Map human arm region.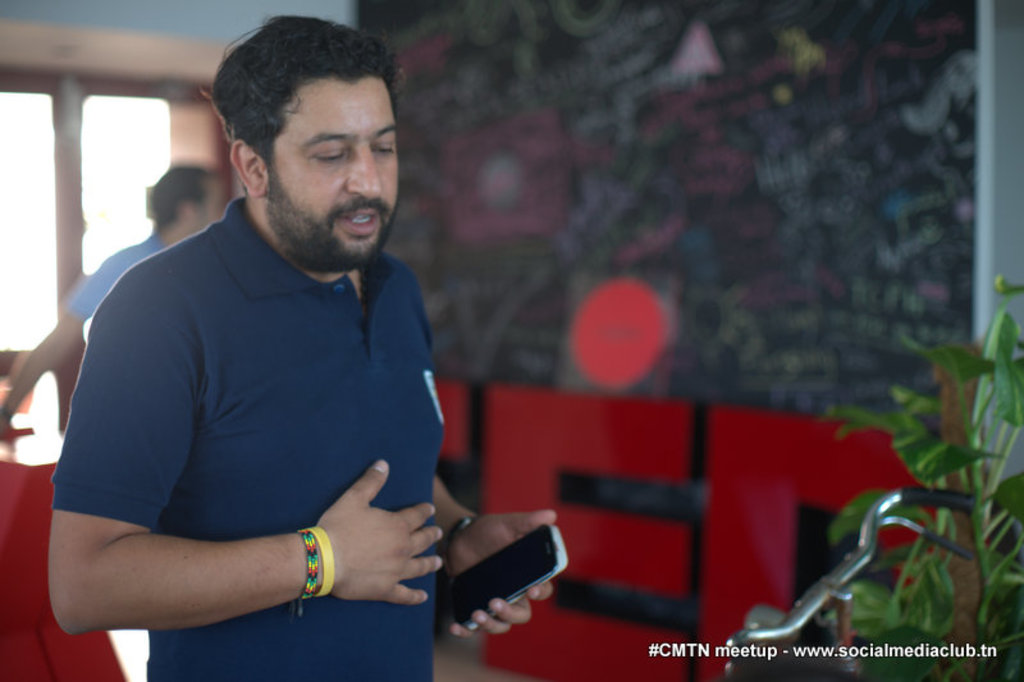
Mapped to 429 354 557 646.
